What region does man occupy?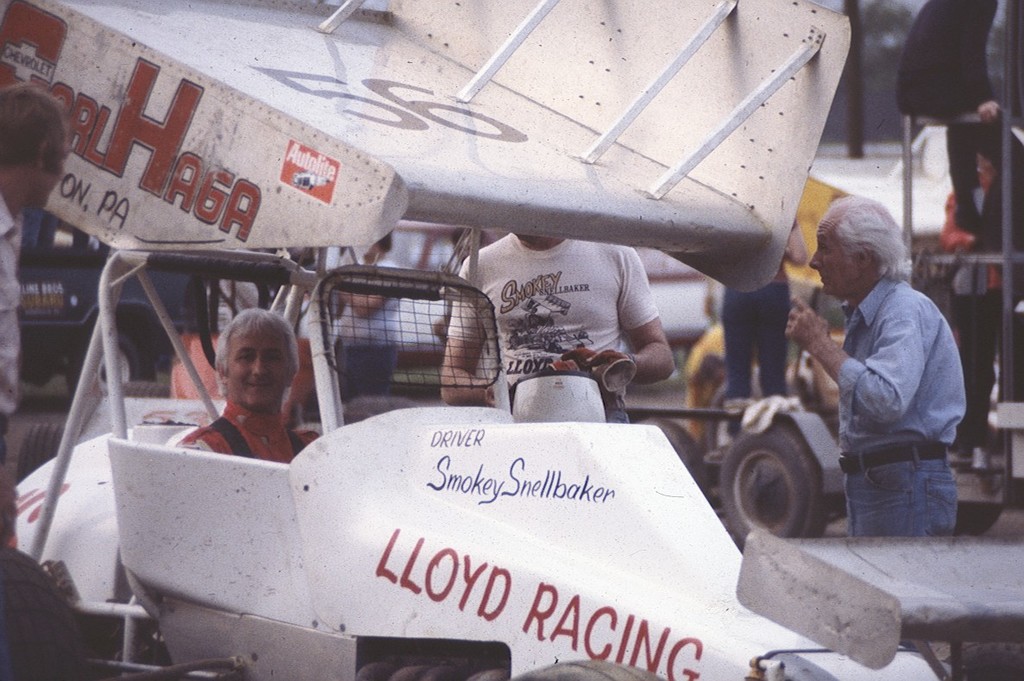
180 306 318 462.
